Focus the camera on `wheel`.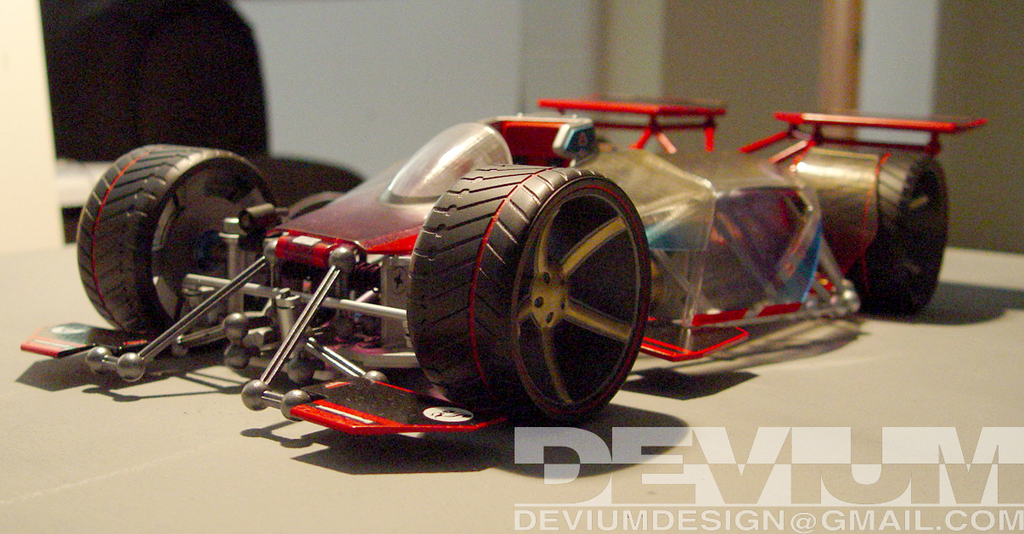
Focus region: <bbox>407, 157, 641, 425</bbox>.
